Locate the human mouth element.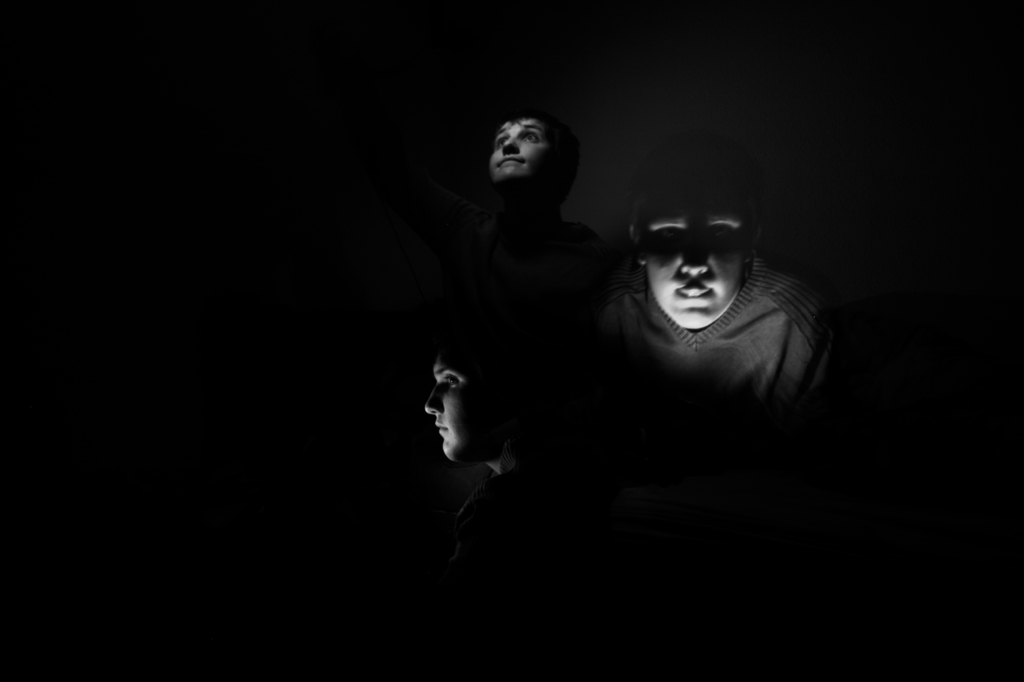
Element bbox: {"x1": 434, "y1": 414, "x2": 451, "y2": 439}.
